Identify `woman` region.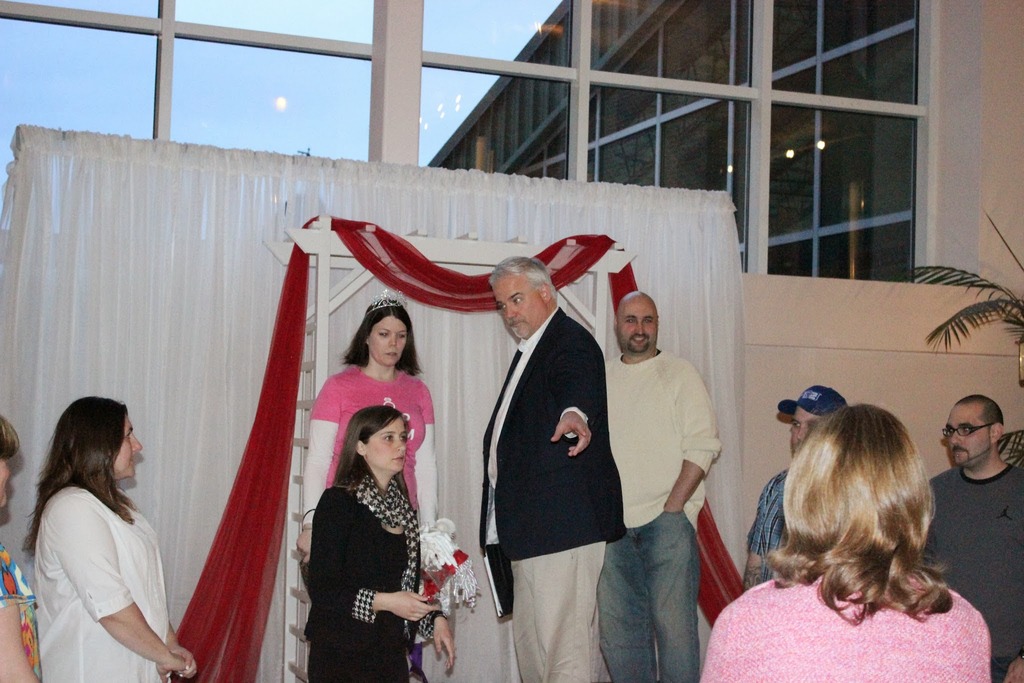
Region: crop(301, 288, 443, 682).
